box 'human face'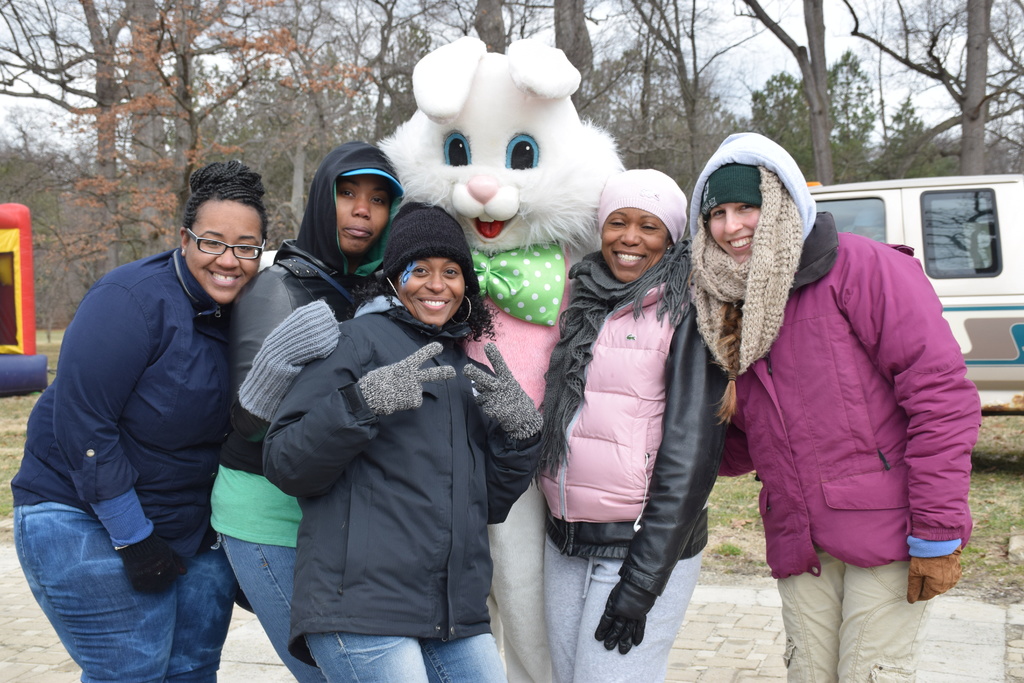
bbox=(707, 201, 761, 263)
